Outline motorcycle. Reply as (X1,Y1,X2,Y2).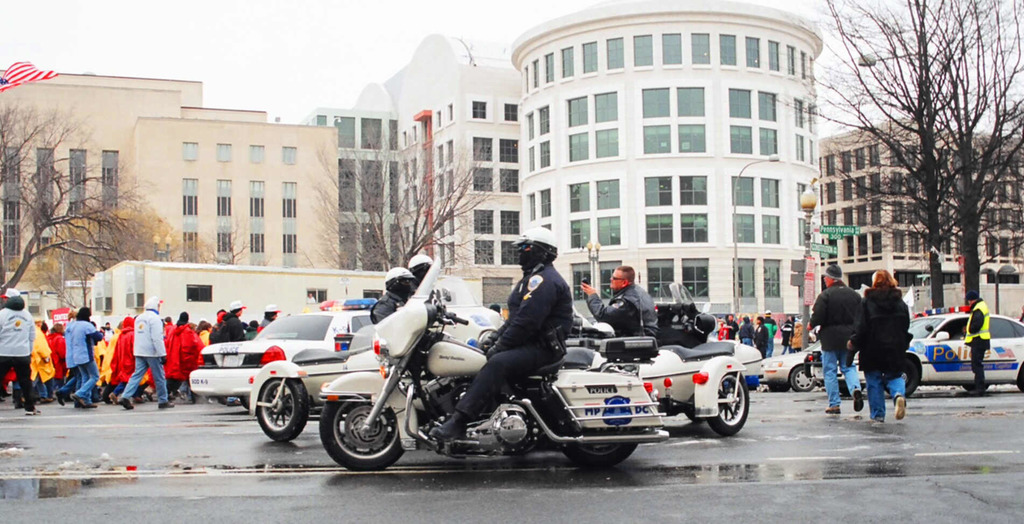
(313,286,686,467).
